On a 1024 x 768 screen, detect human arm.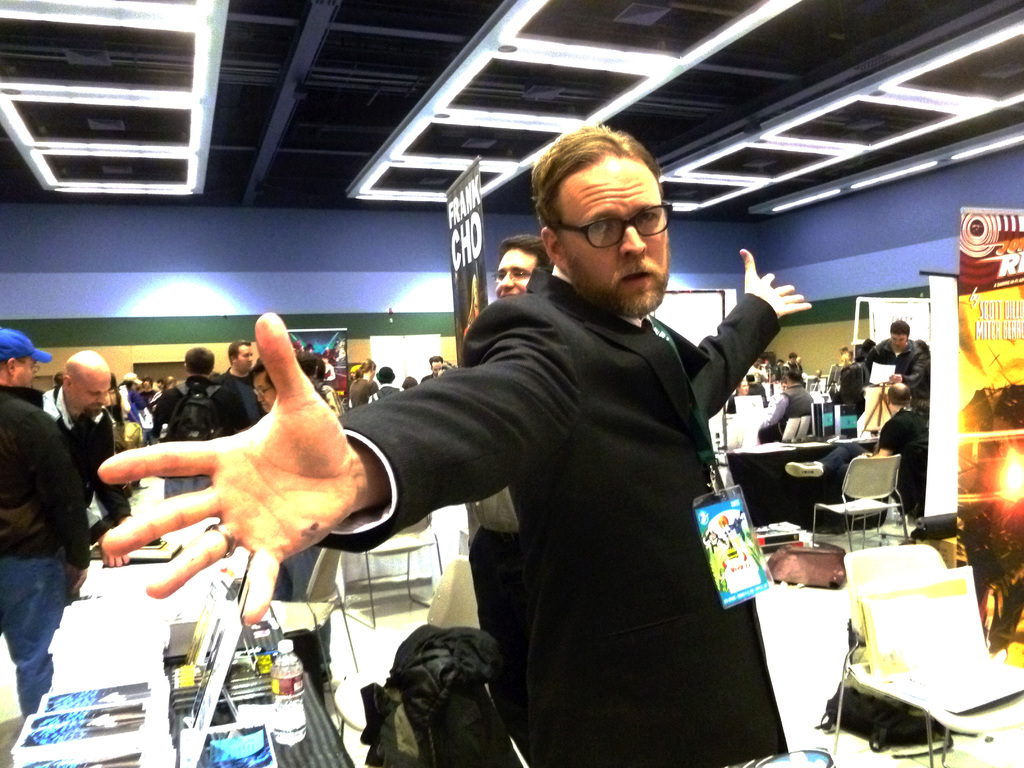
l=763, t=396, r=790, b=419.
